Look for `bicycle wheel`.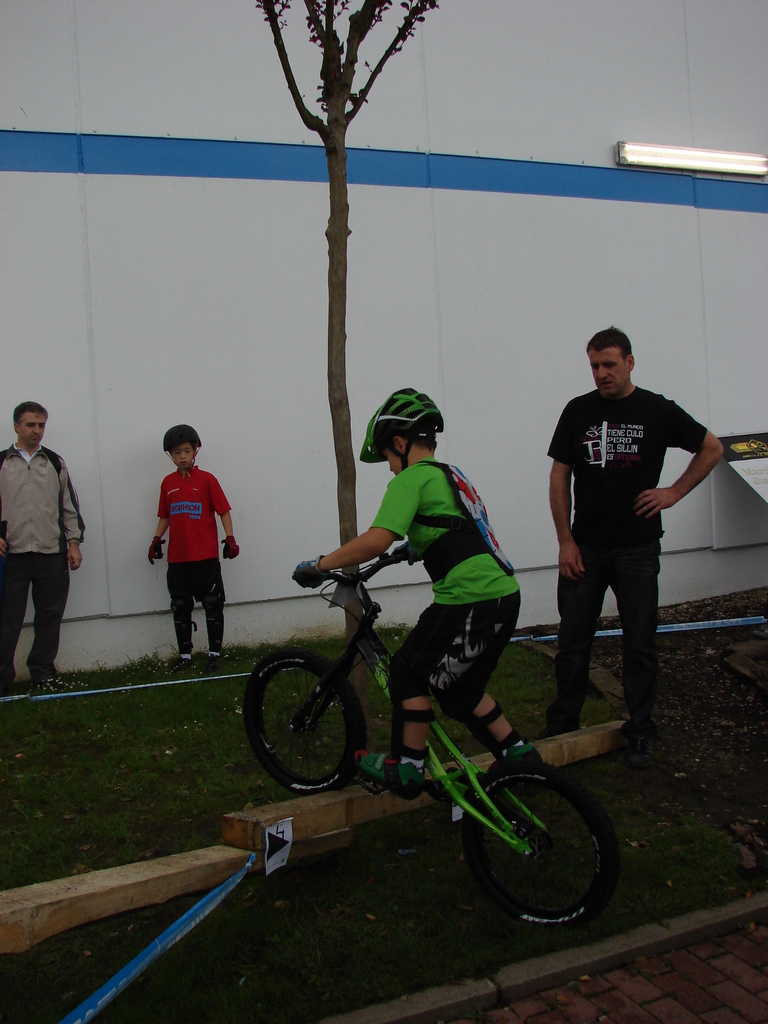
Found: x1=458 y1=755 x2=623 y2=926.
